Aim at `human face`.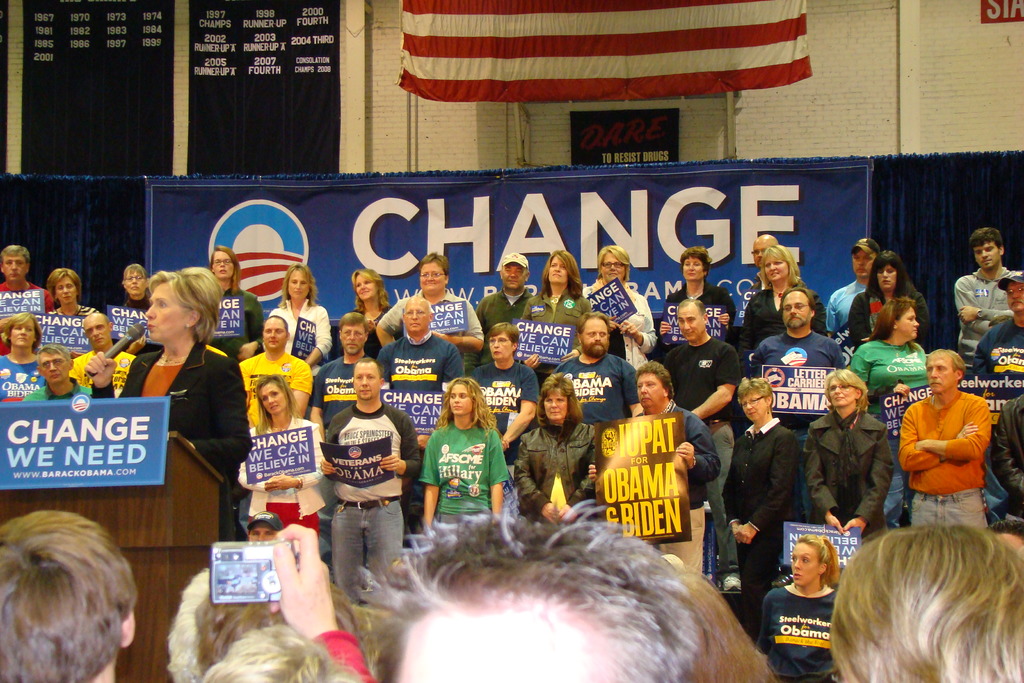
Aimed at 83 316 109 349.
